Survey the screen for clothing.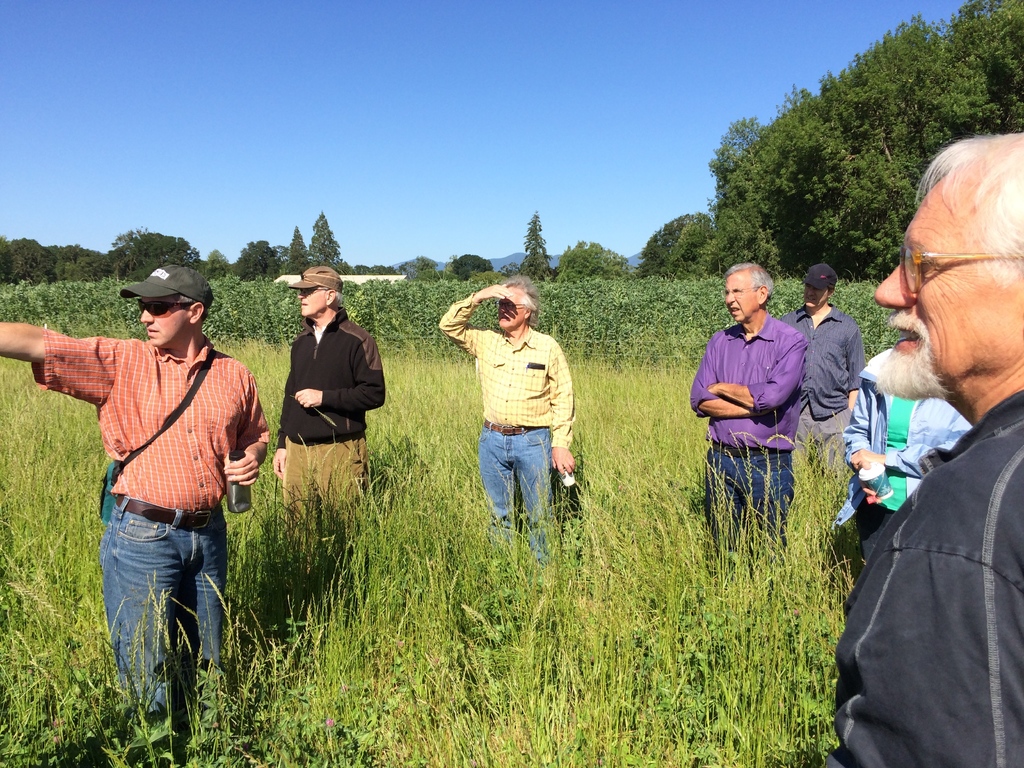
Survey found: bbox=(276, 312, 406, 566).
